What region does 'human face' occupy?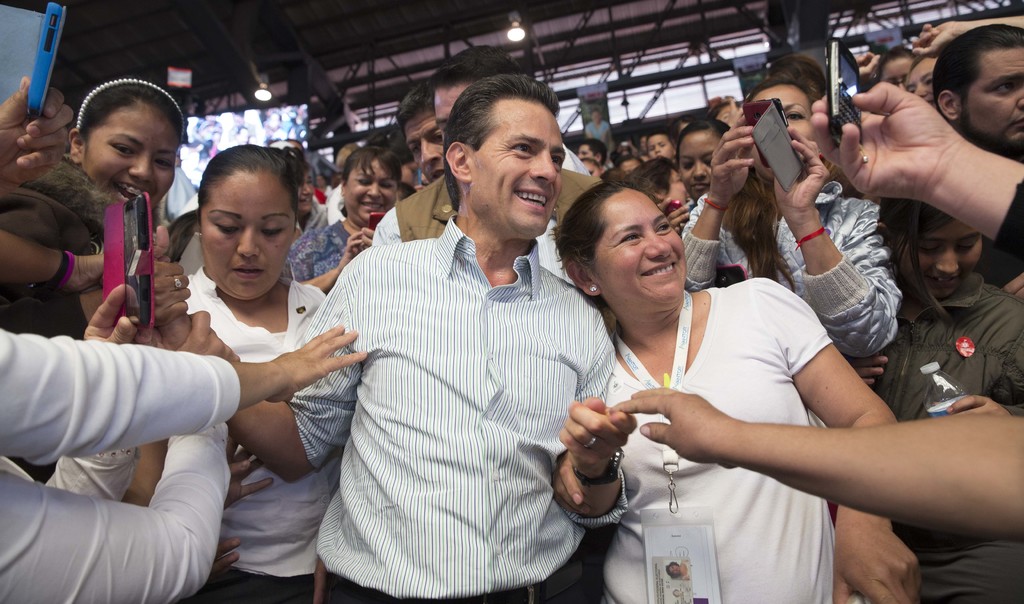
select_region(677, 129, 721, 199).
